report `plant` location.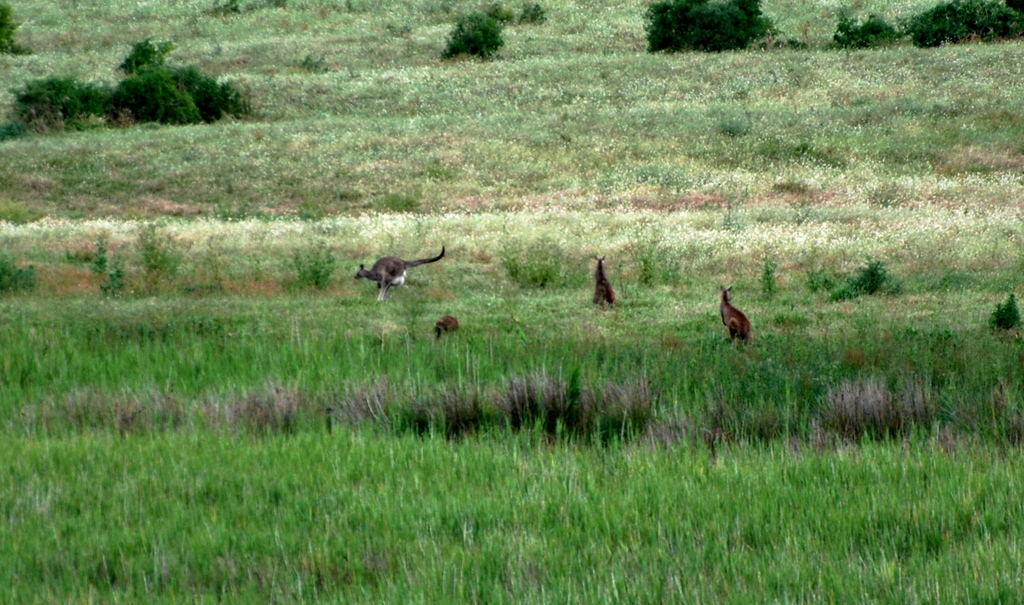
Report: detection(61, 227, 127, 303).
